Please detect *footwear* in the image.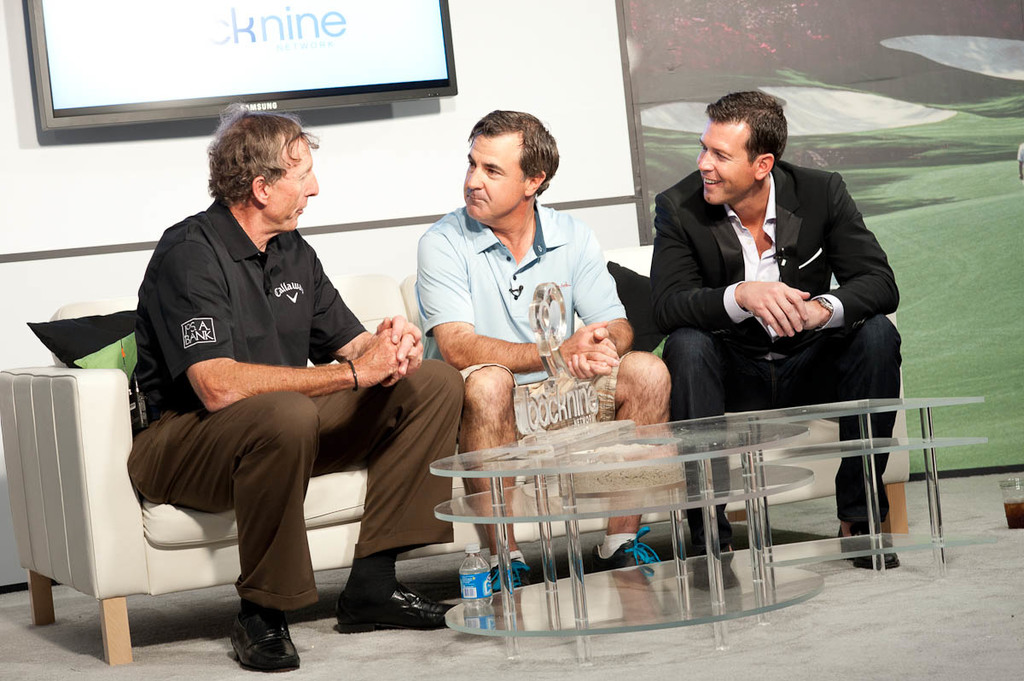
bbox(335, 579, 461, 637).
